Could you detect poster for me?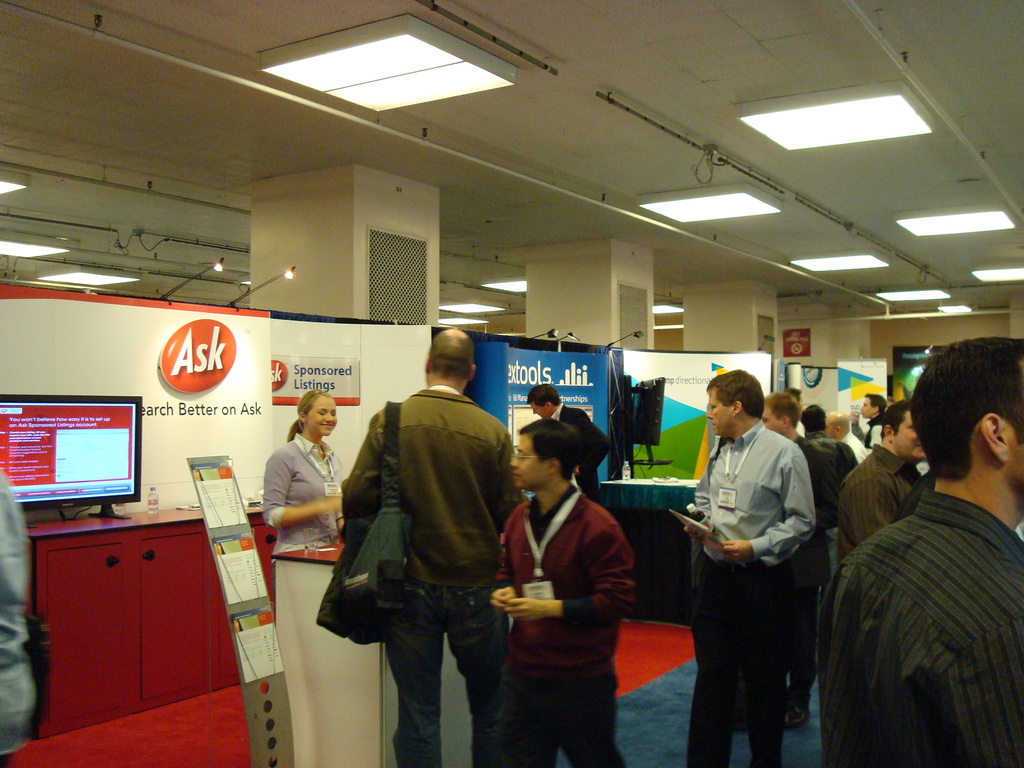
Detection result: bbox(269, 362, 361, 410).
